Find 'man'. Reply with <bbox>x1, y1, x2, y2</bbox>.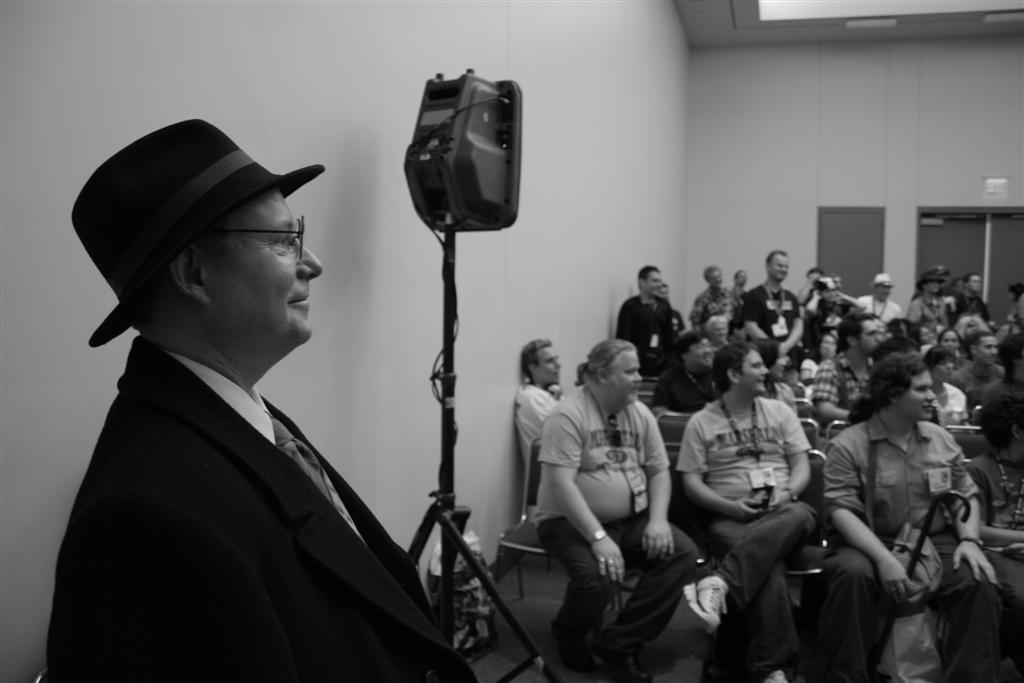
<bbox>738, 250, 819, 370</bbox>.
